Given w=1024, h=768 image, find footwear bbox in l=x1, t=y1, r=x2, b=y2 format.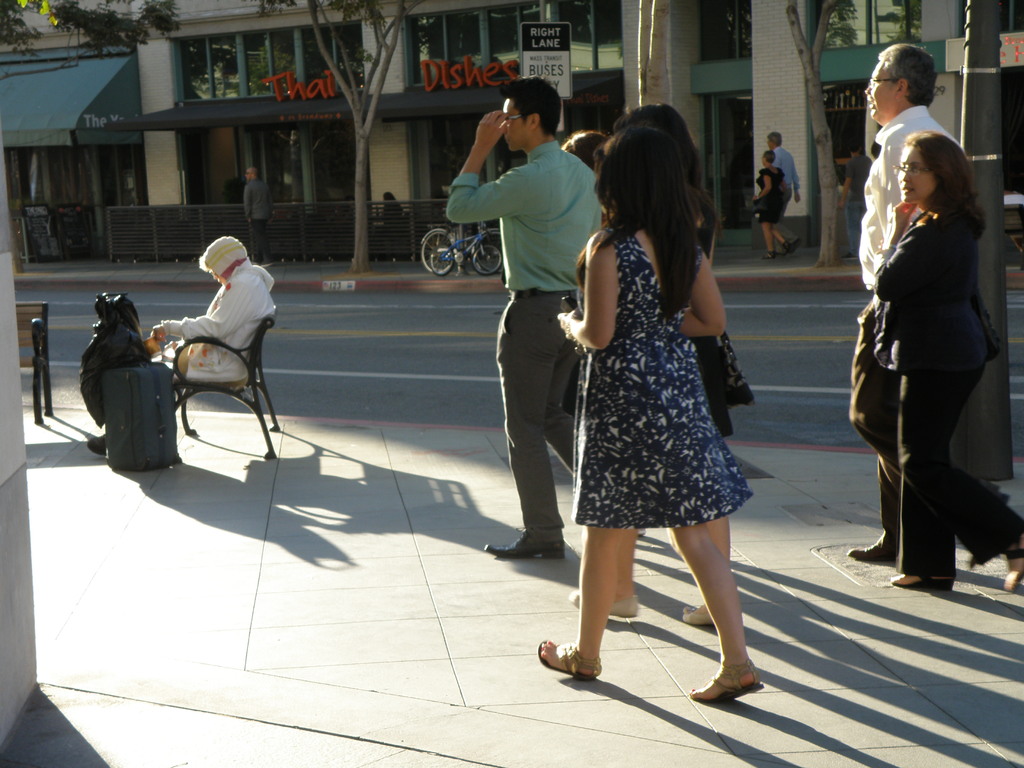
l=572, t=591, r=642, b=617.
